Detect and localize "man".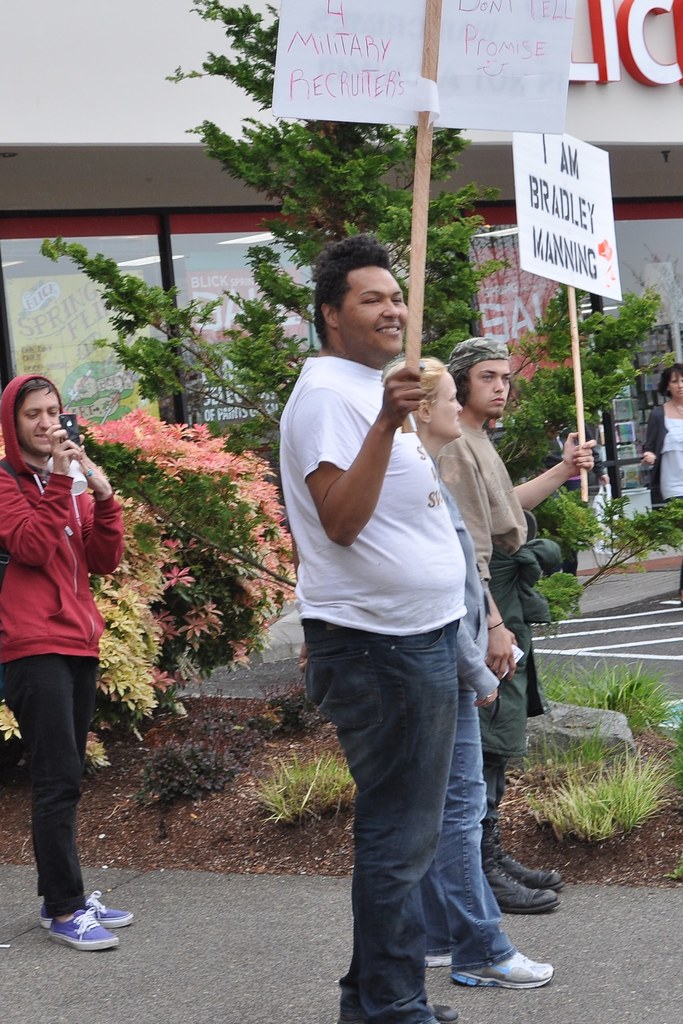
Localized at x1=442, y1=335, x2=600, y2=911.
